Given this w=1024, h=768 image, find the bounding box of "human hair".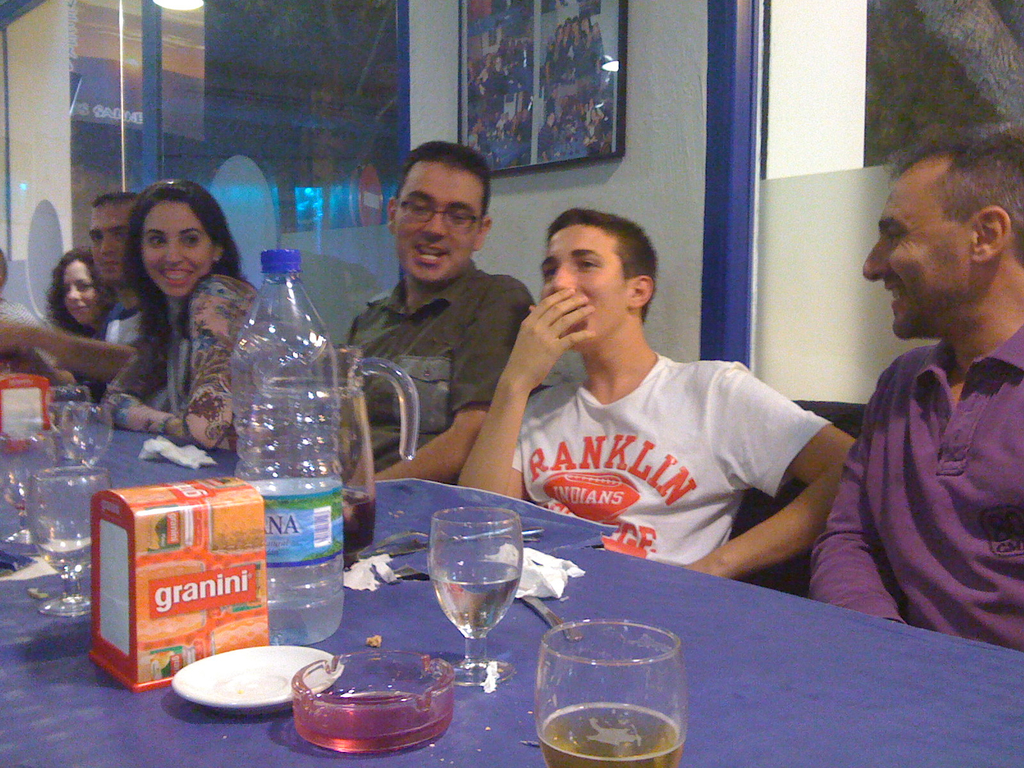
region(472, 115, 484, 129).
